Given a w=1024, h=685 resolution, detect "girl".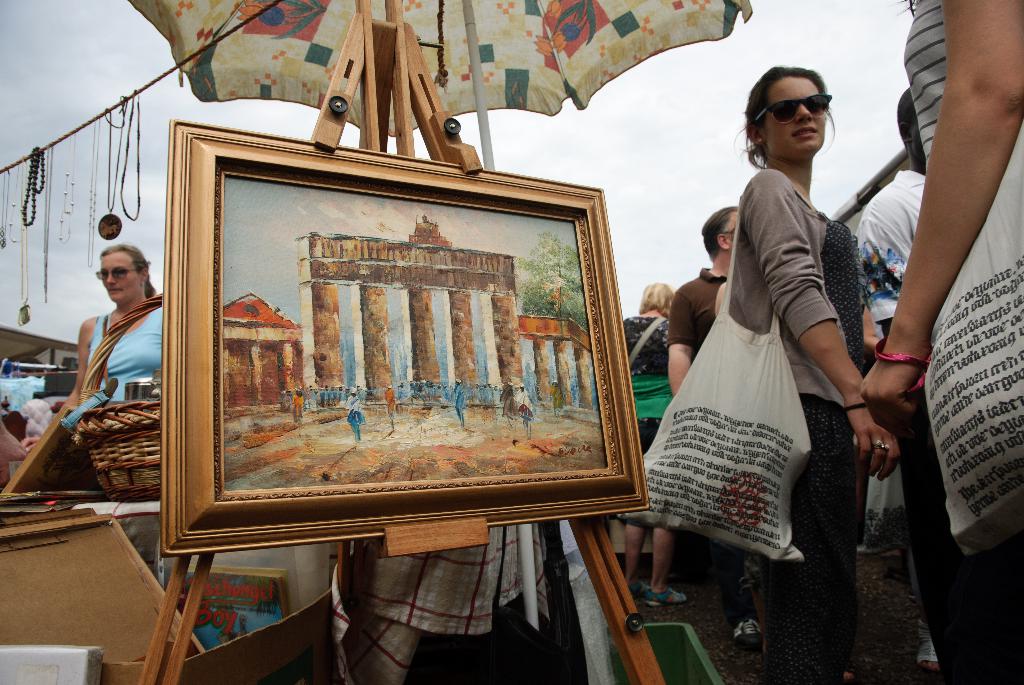
<region>19, 245, 164, 581</region>.
